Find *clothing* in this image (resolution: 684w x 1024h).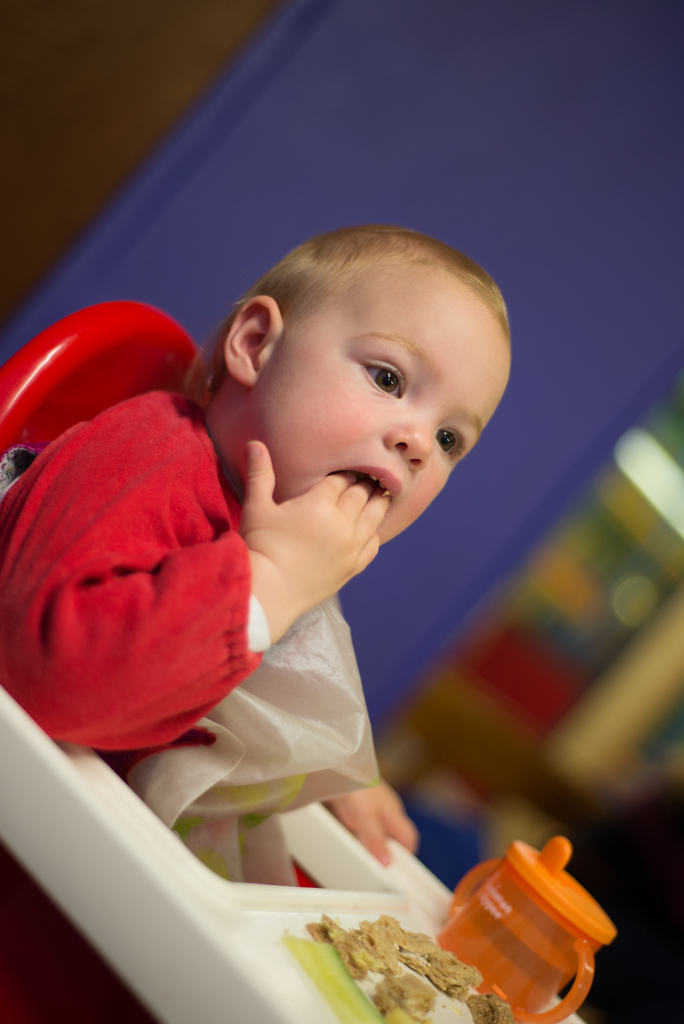
rect(12, 332, 288, 778).
